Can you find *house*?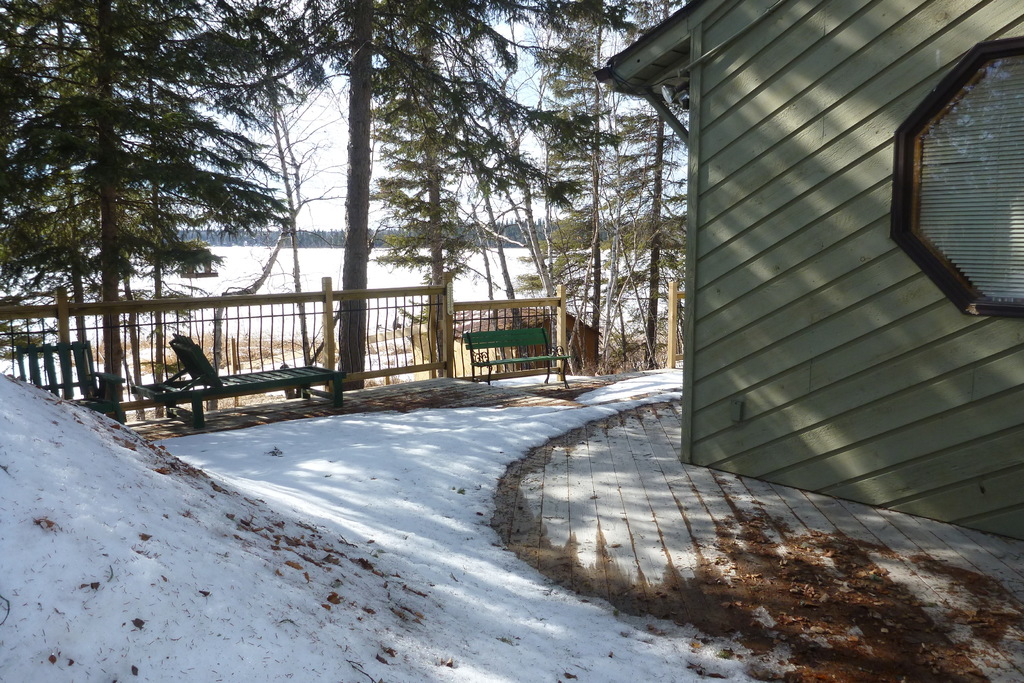
Yes, bounding box: BBox(593, 1, 1023, 540).
